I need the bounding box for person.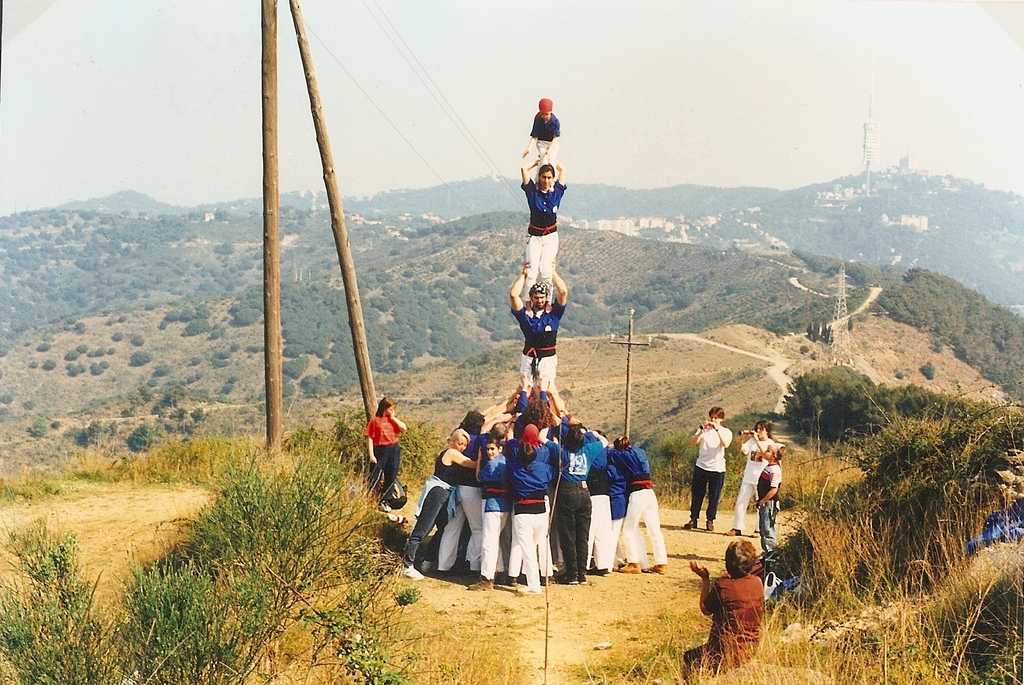
Here it is: region(752, 447, 781, 554).
